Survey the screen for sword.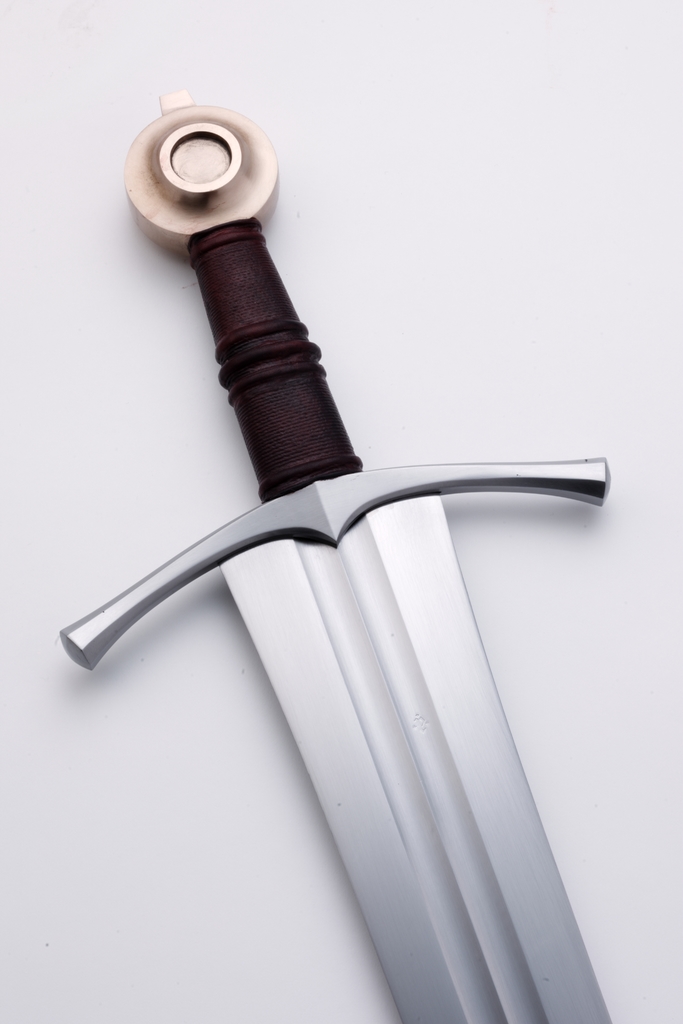
Survey found: bbox=[57, 92, 611, 1023].
